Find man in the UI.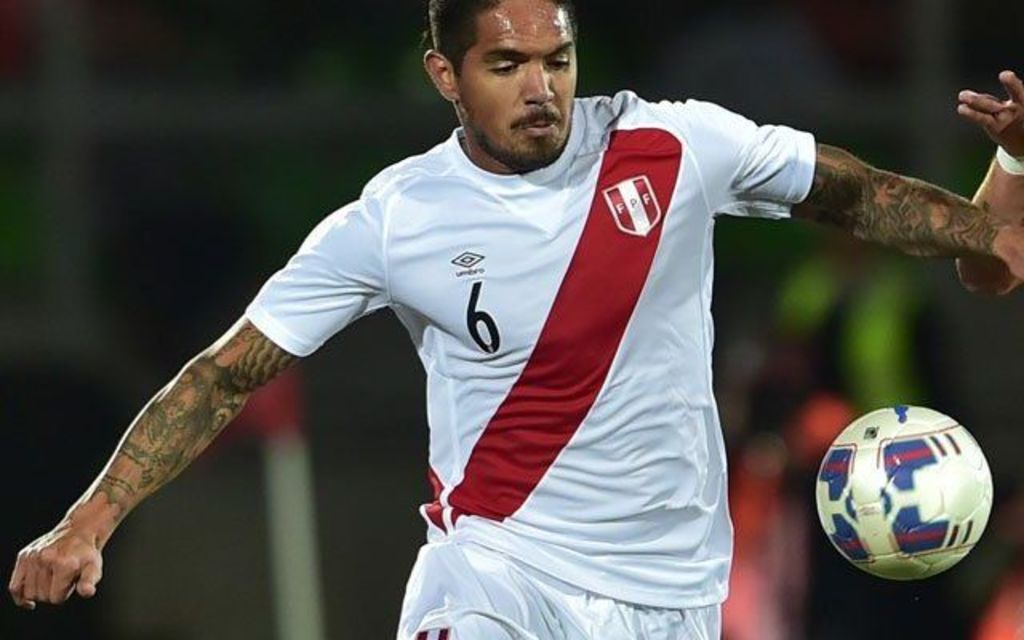
UI element at crop(946, 66, 1022, 290).
